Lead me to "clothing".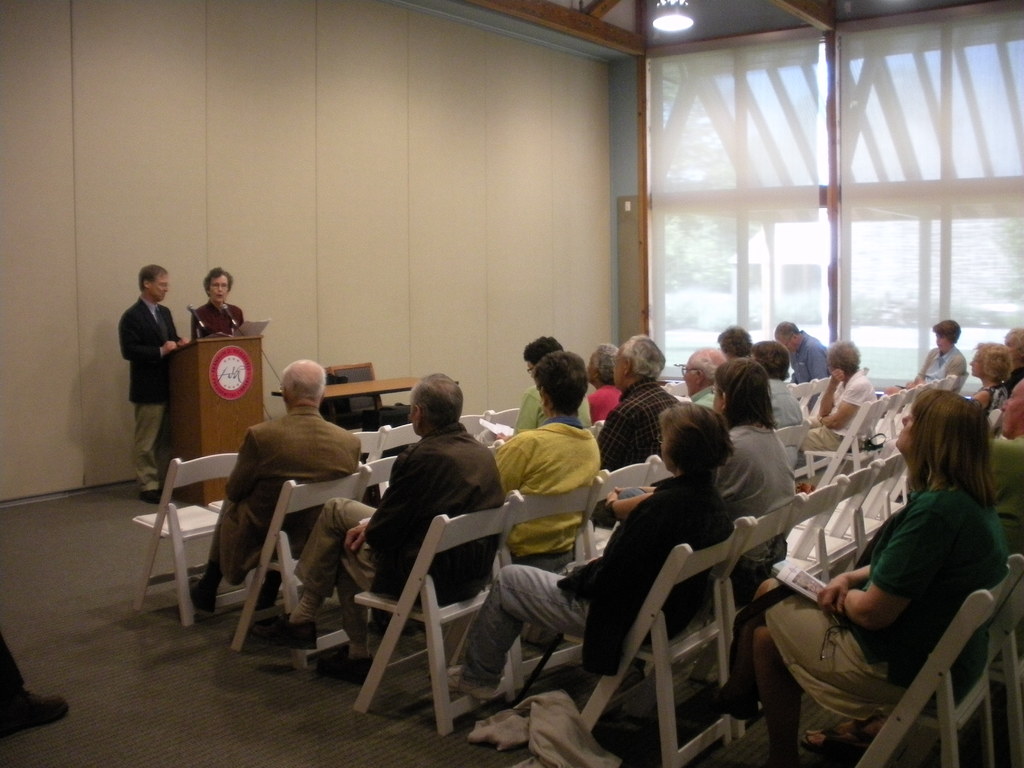
Lead to select_region(804, 369, 878, 449).
